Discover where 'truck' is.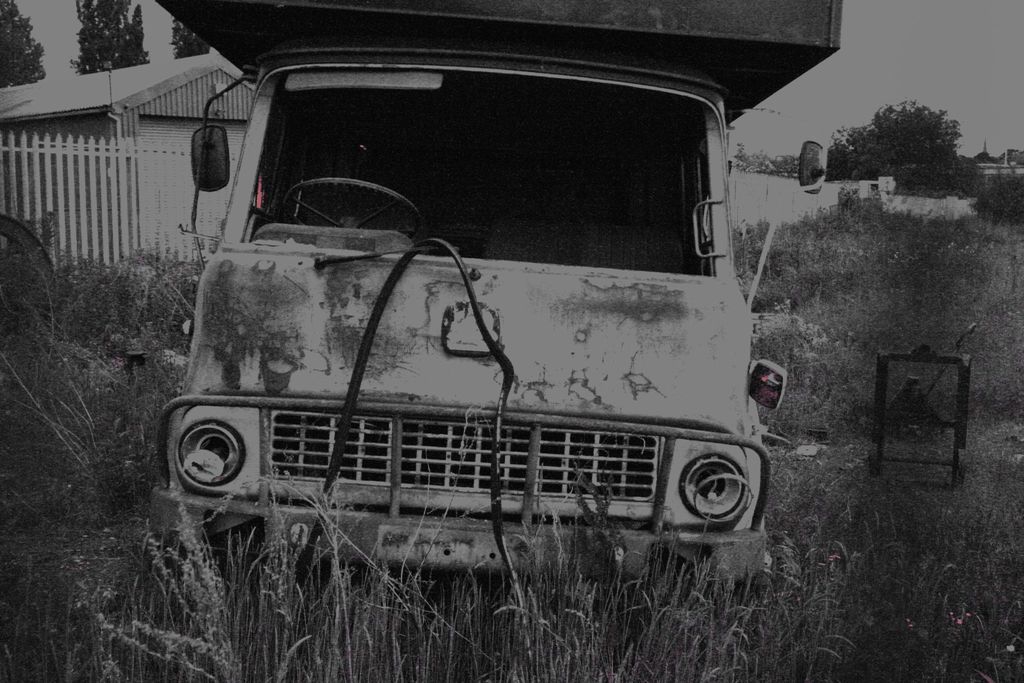
Discovered at x1=143 y1=48 x2=806 y2=588.
